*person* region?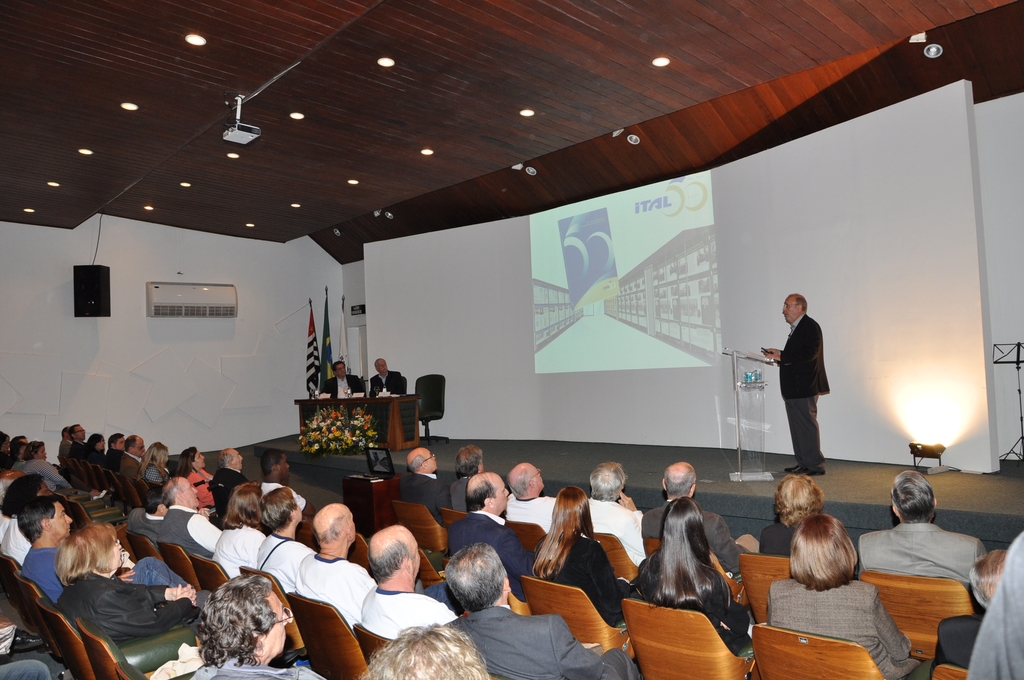
left=124, top=435, right=147, bottom=471
